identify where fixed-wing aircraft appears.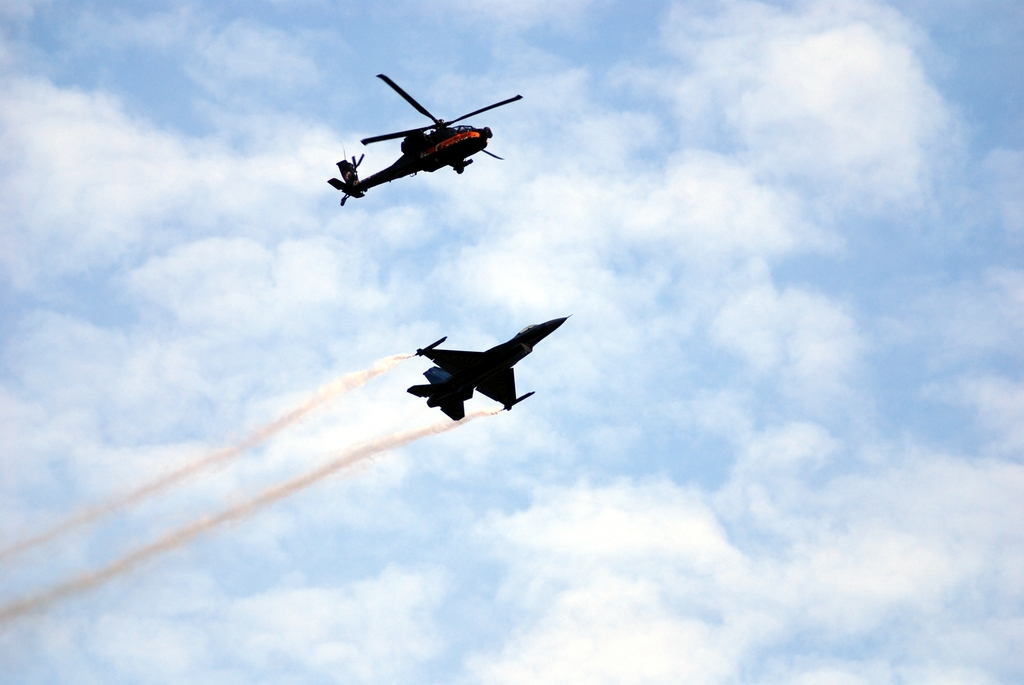
Appears at {"x1": 404, "y1": 310, "x2": 570, "y2": 419}.
